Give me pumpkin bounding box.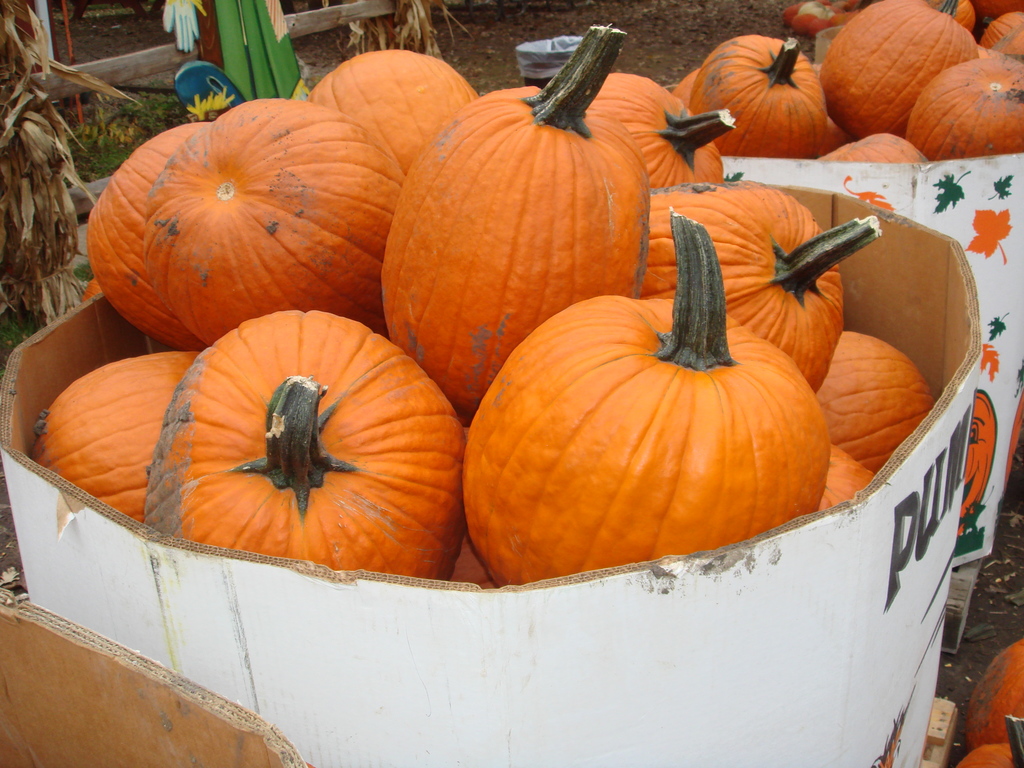
[953, 712, 1021, 767].
